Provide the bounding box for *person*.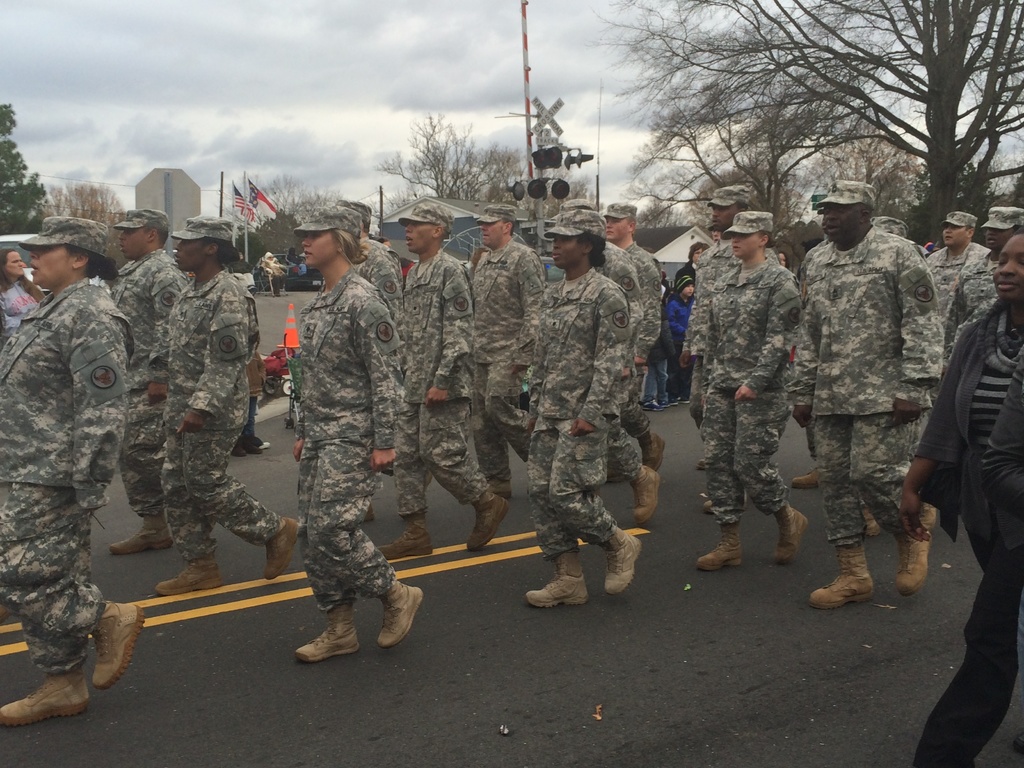
663,239,714,404.
